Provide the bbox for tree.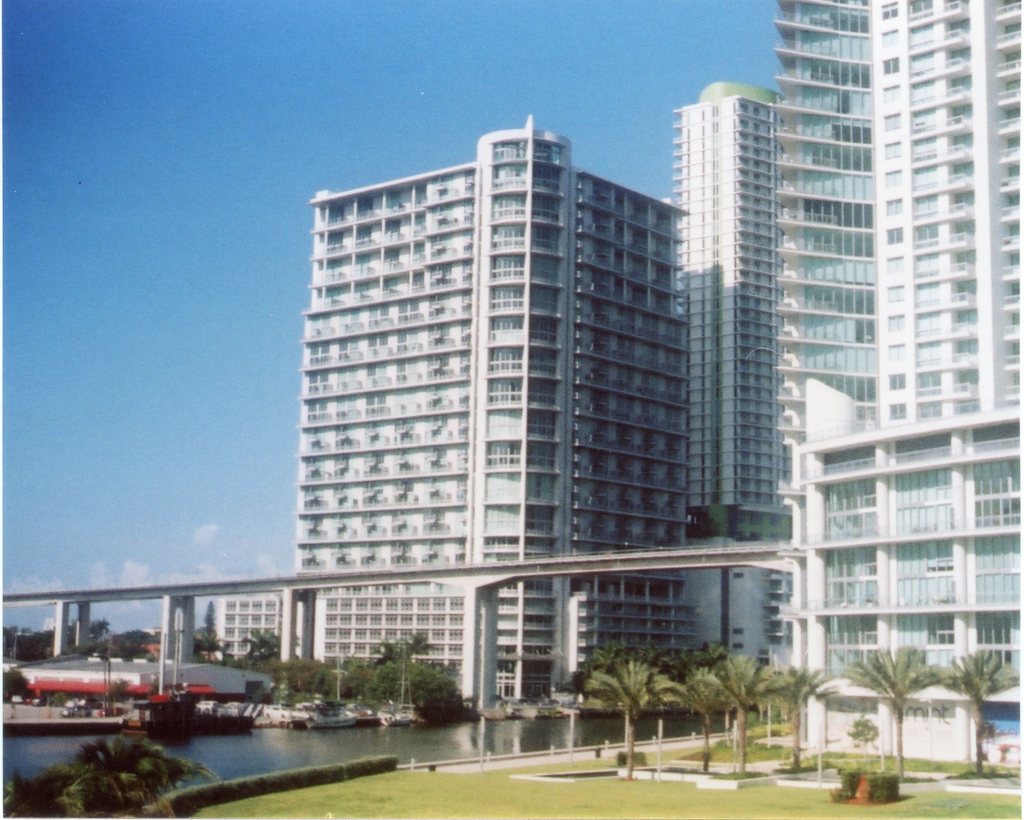
673/669/730/779.
